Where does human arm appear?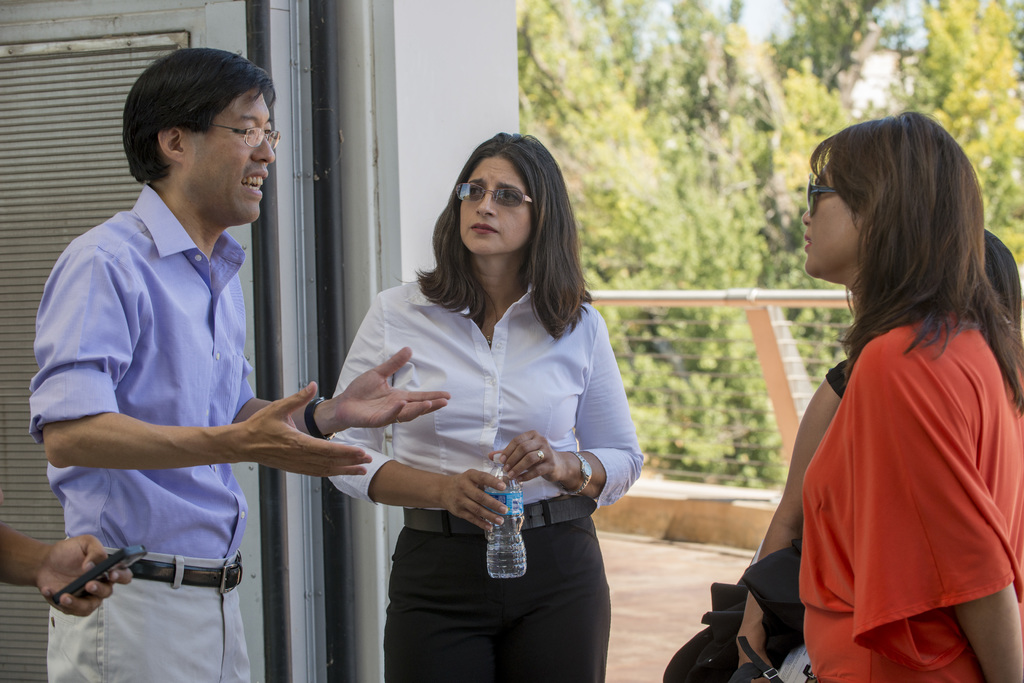
Appears at [x1=38, y1=234, x2=376, y2=477].
